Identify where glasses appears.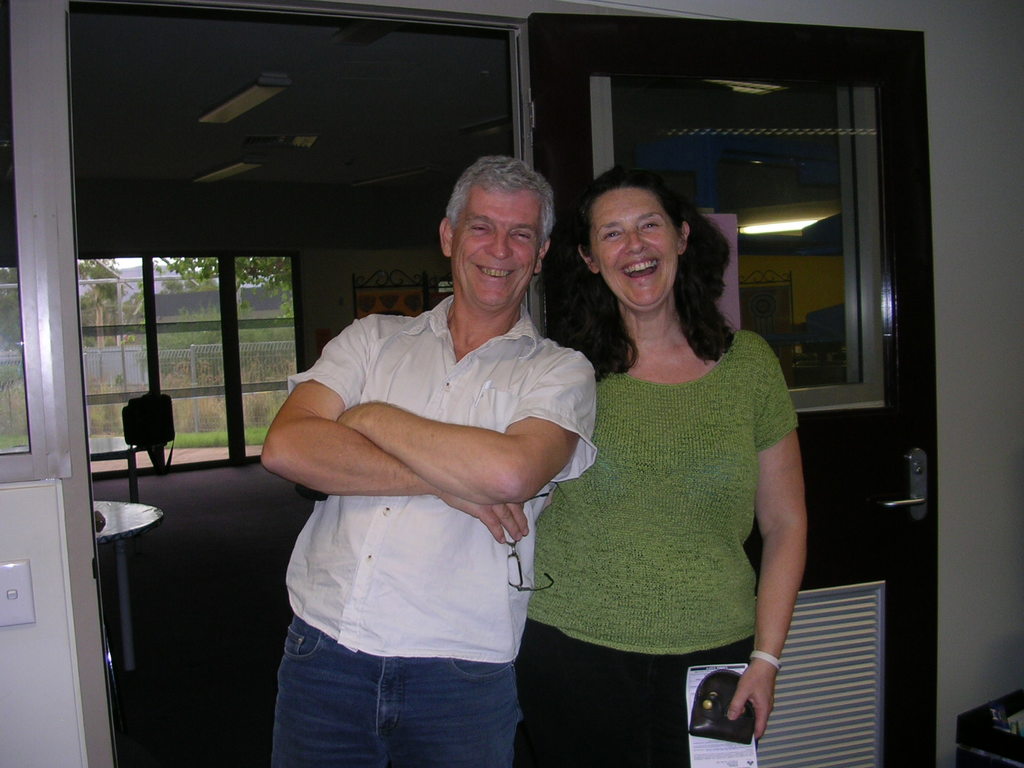
Appears at l=506, t=488, r=557, b=593.
